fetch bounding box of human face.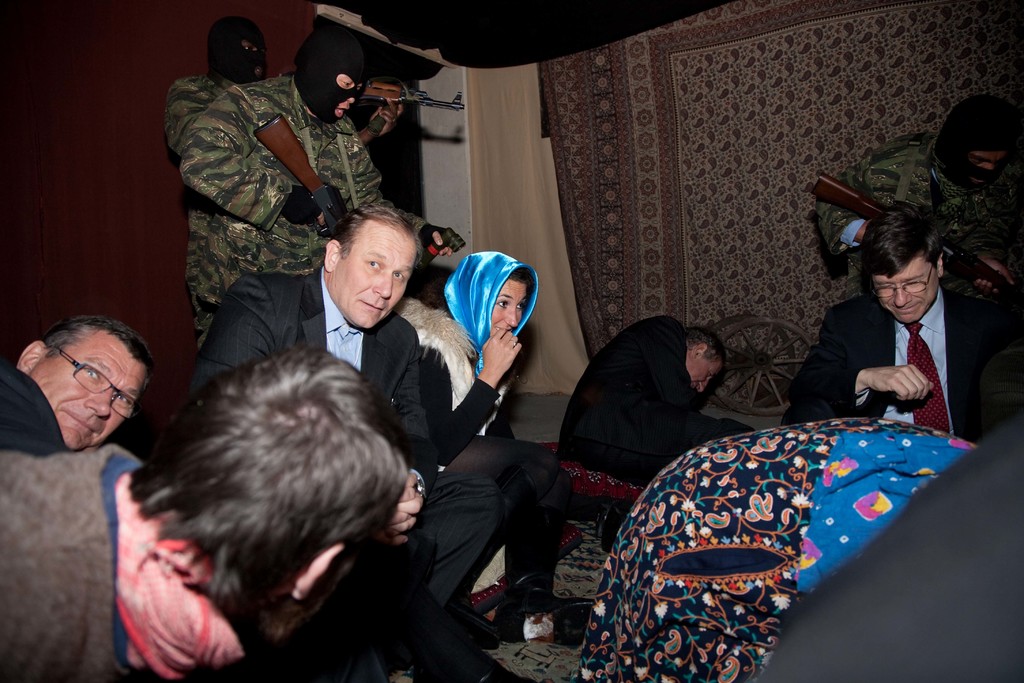
Bbox: <region>490, 275, 524, 340</region>.
